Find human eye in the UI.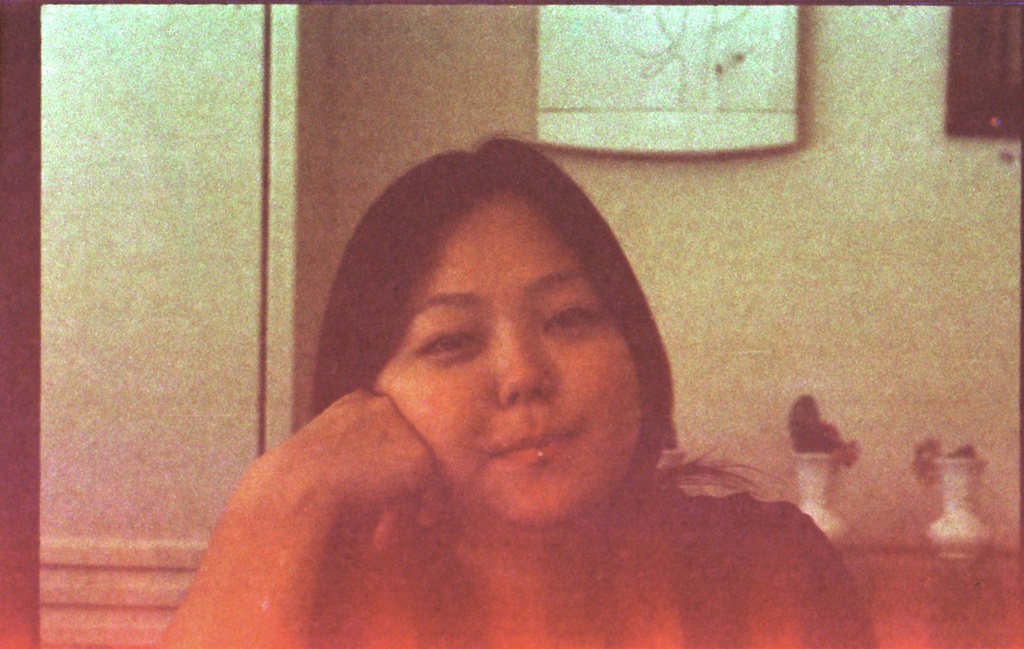
UI element at 540 298 609 336.
